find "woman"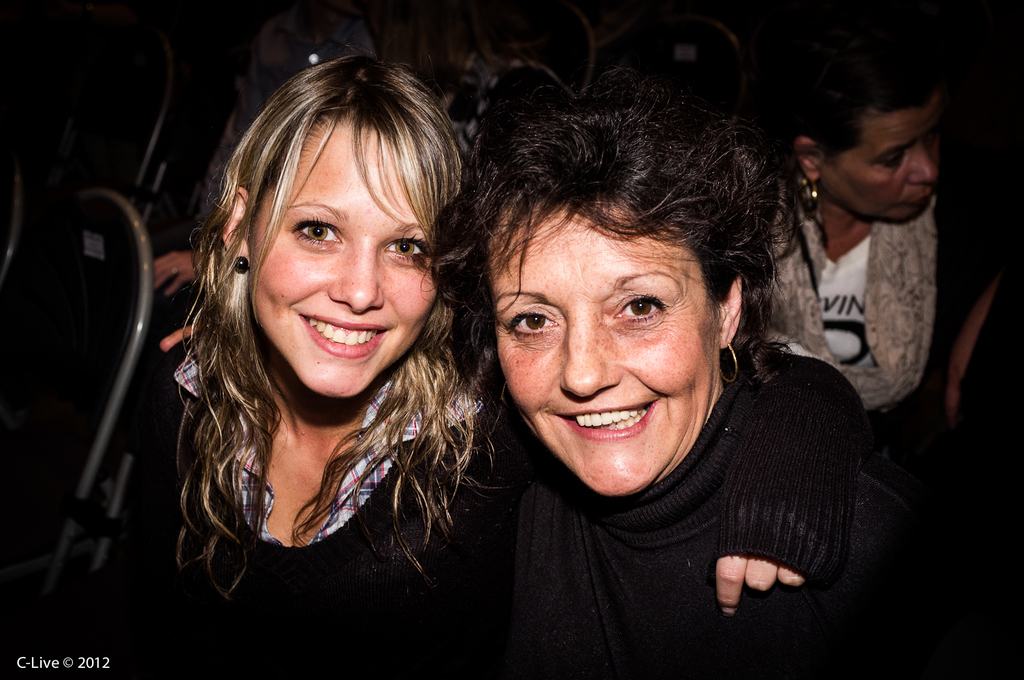
bbox=(441, 65, 1023, 679)
